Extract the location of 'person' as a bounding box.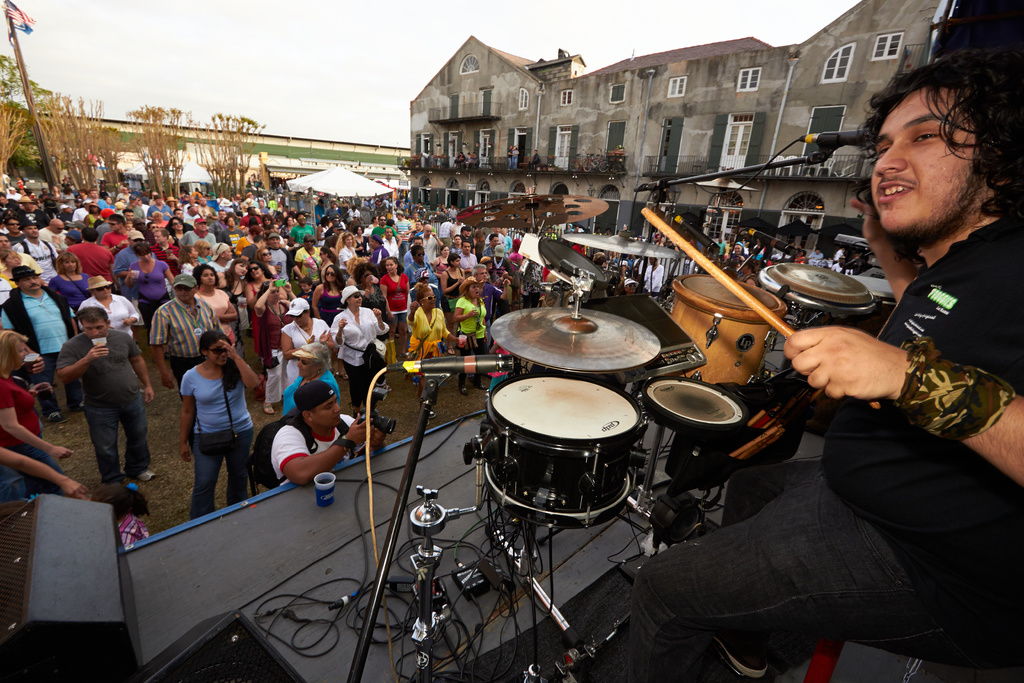
{"x1": 81, "y1": 276, "x2": 140, "y2": 336}.
